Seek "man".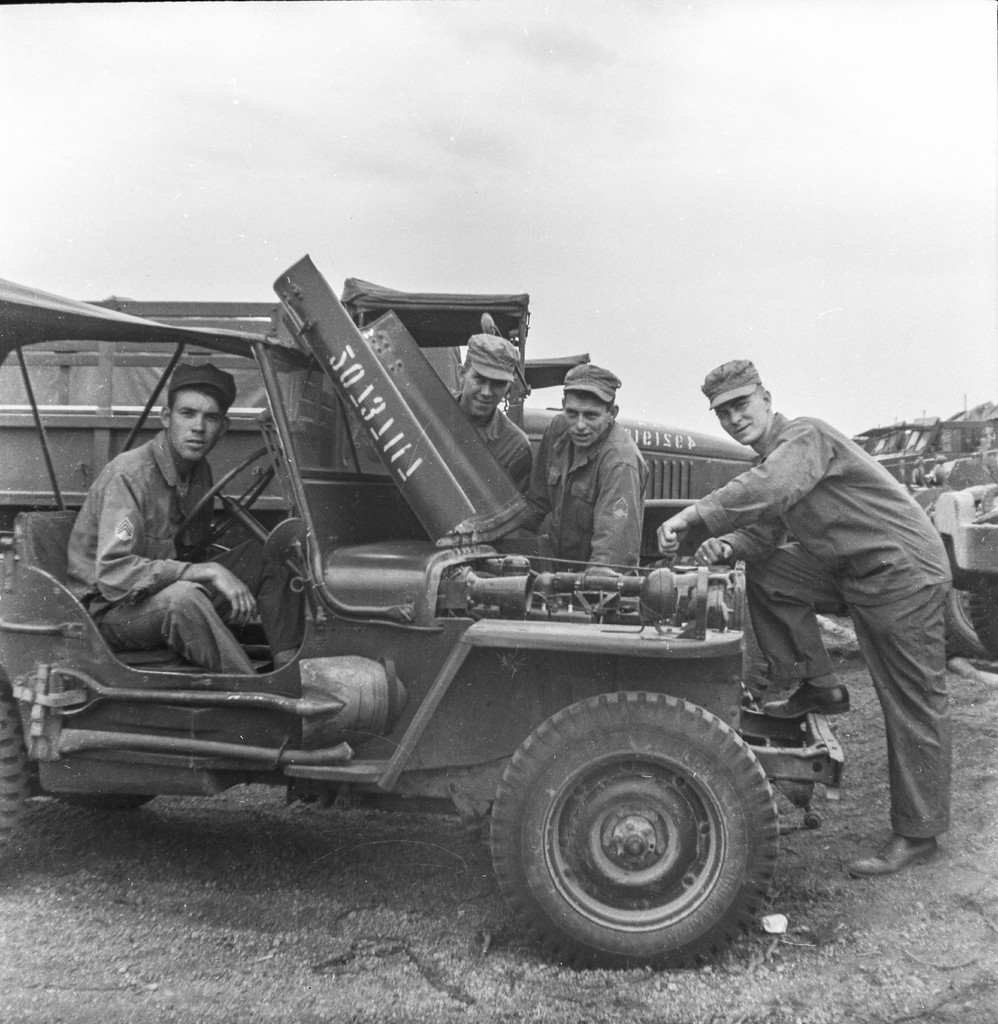
x1=421 y1=312 x2=524 y2=489.
